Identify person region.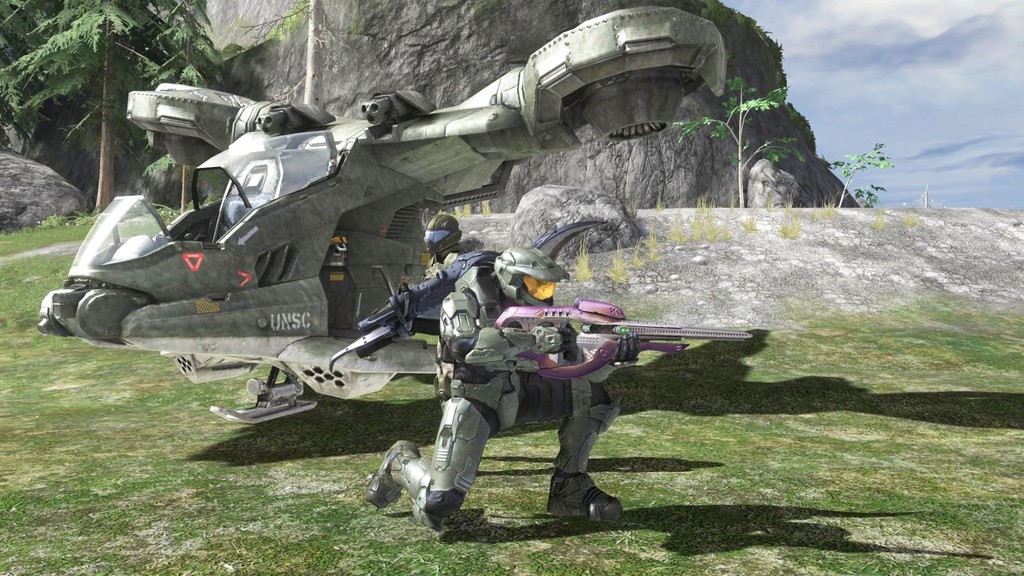
Region: crop(399, 213, 508, 330).
